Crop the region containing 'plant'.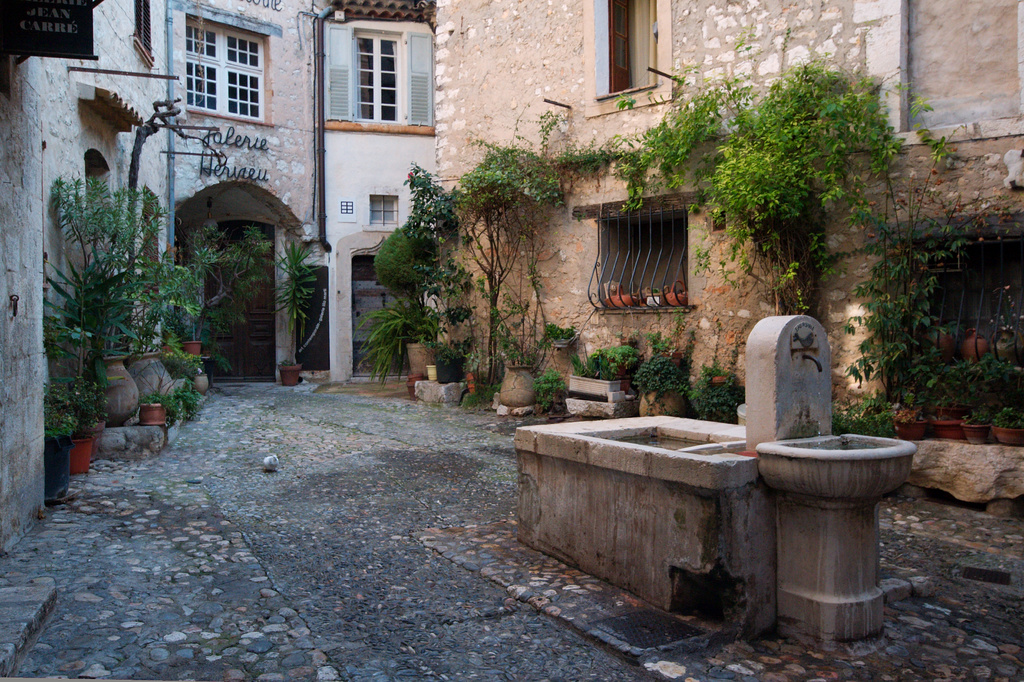
Crop region: [419, 335, 475, 365].
